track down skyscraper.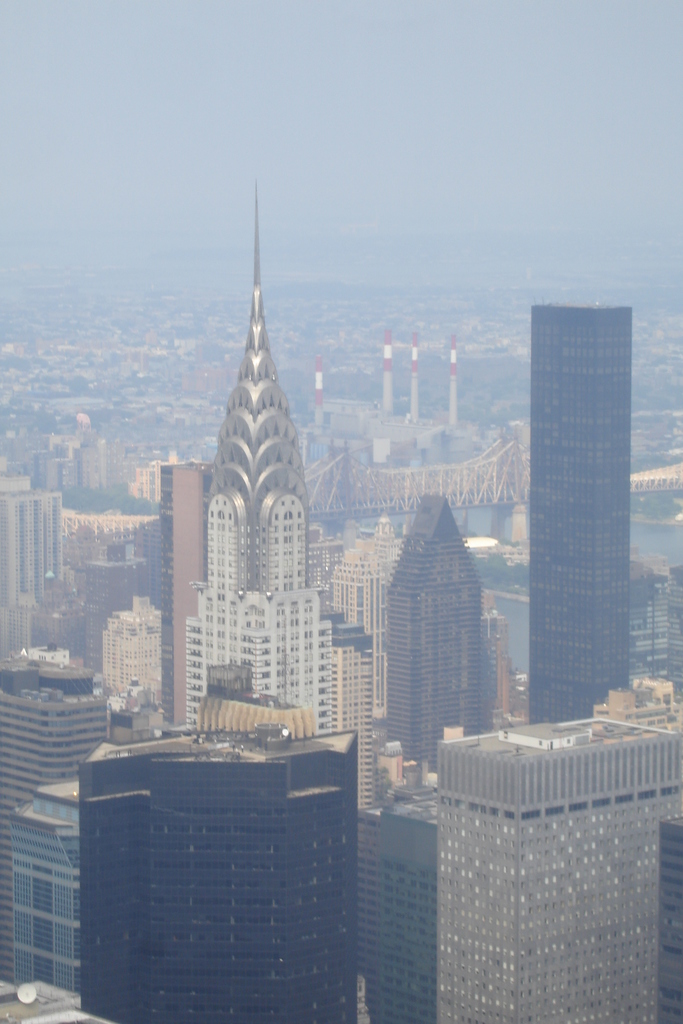
Tracked to 381, 319, 395, 426.
